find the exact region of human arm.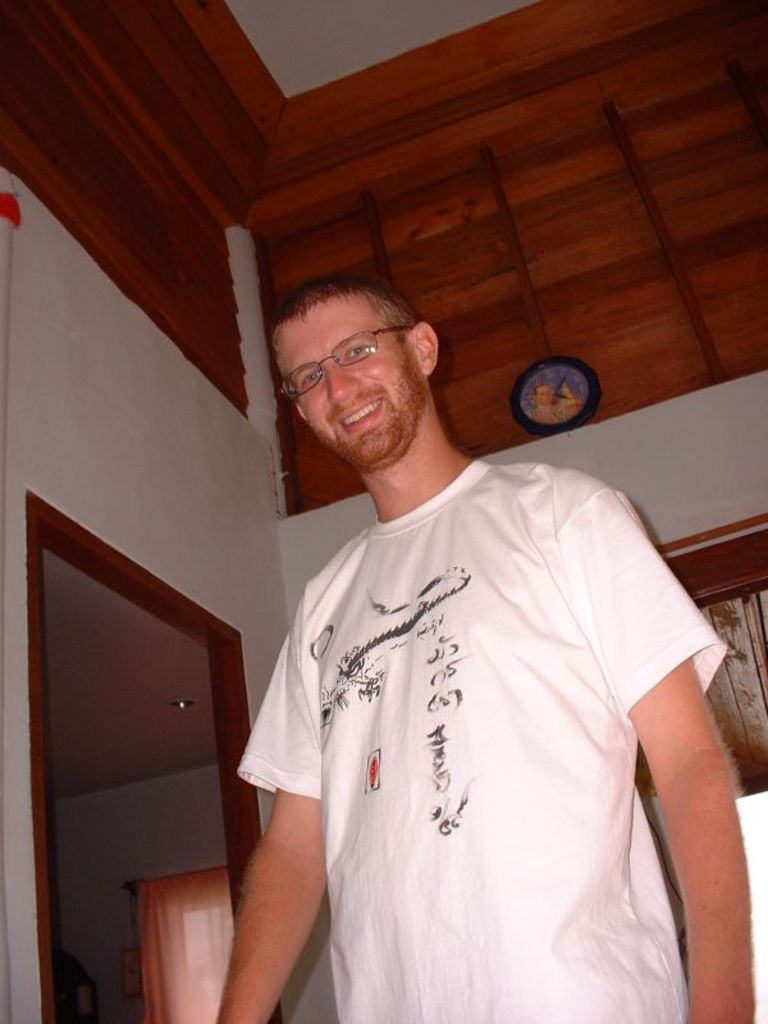
Exact region: region(211, 732, 326, 1020).
